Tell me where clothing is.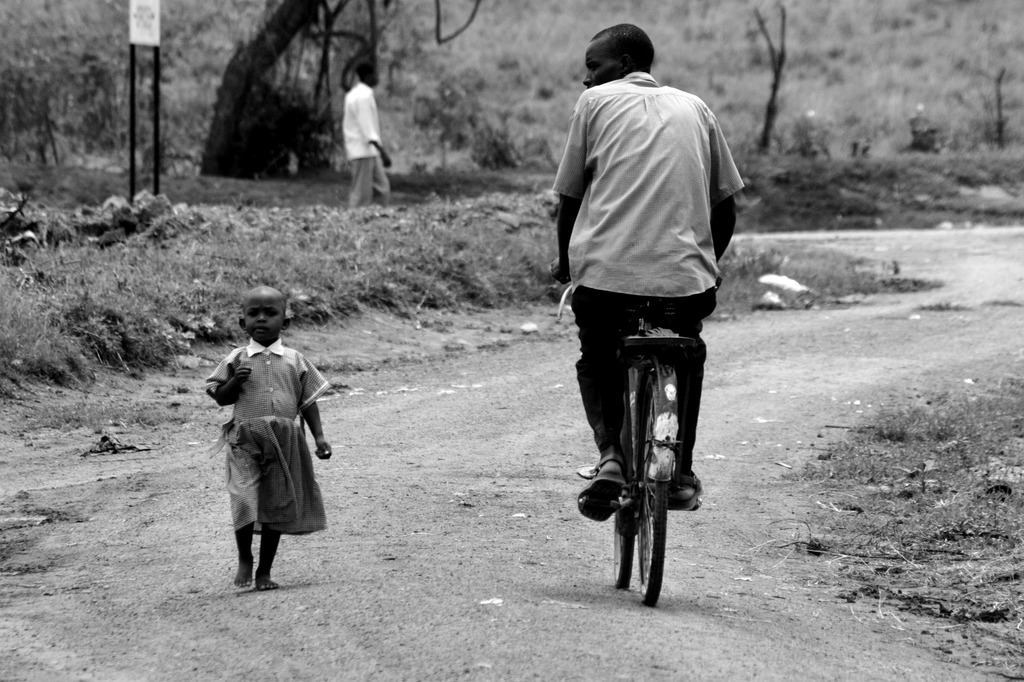
clothing is at {"x1": 541, "y1": 71, "x2": 753, "y2": 459}.
